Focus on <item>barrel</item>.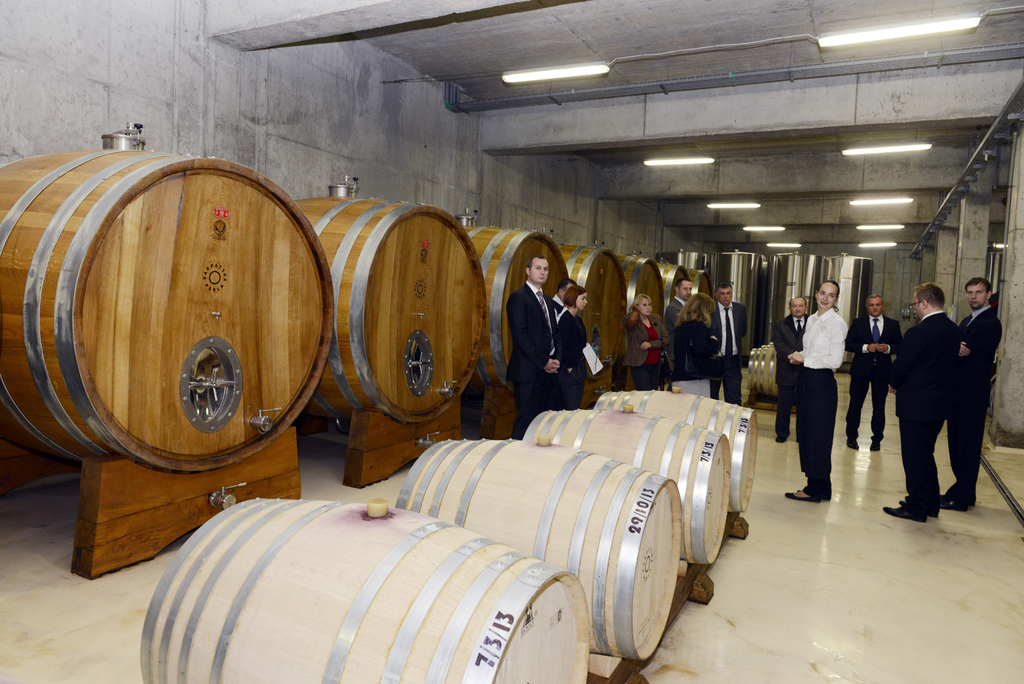
Focused at <region>397, 442, 681, 658</region>.
